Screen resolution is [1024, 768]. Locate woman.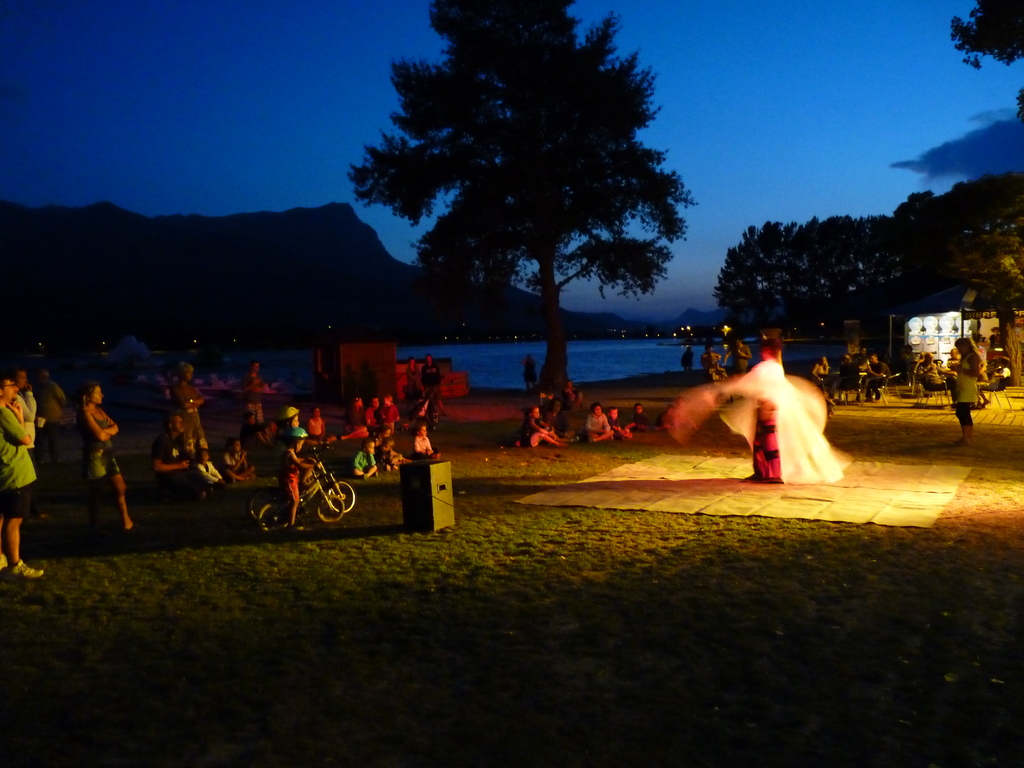
[681,314,847,486].
